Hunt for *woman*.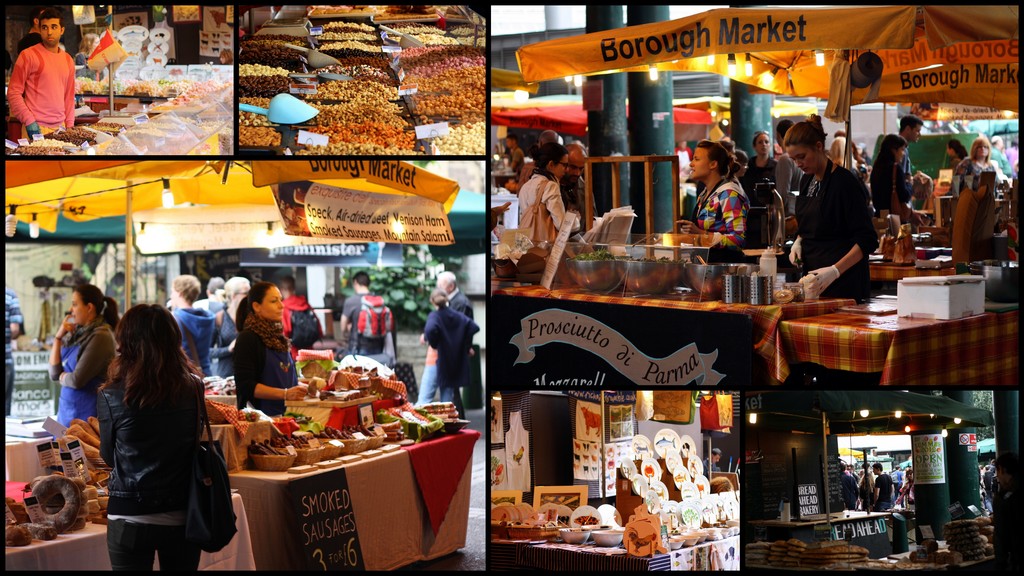
Hunted down at locate(676, 141, 751, 246).
